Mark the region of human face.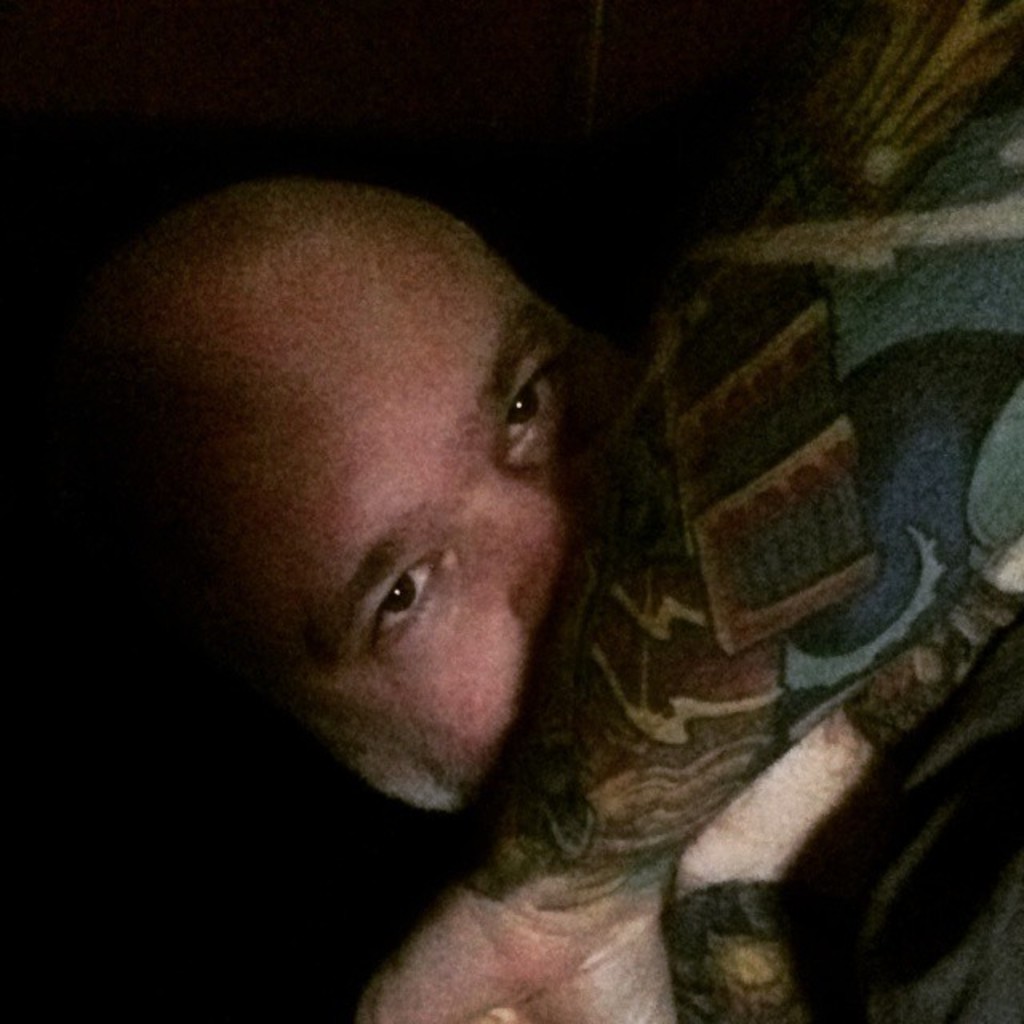
Region: l=141, t=206, r=637, b=808.
